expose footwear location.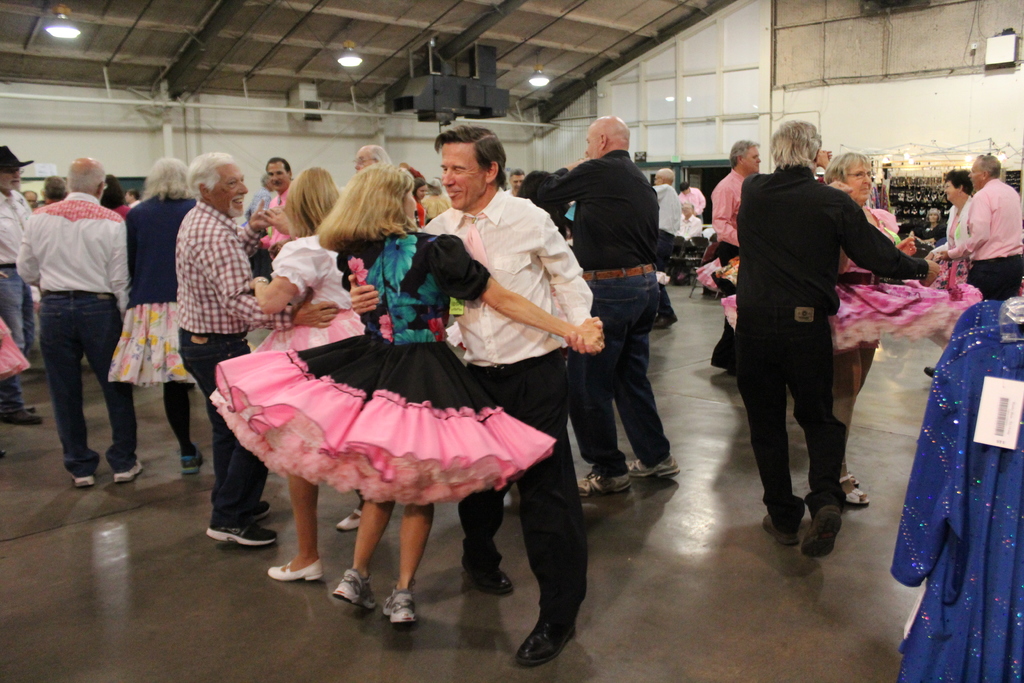
Exposed at locate(381, 581, 417, 625).
